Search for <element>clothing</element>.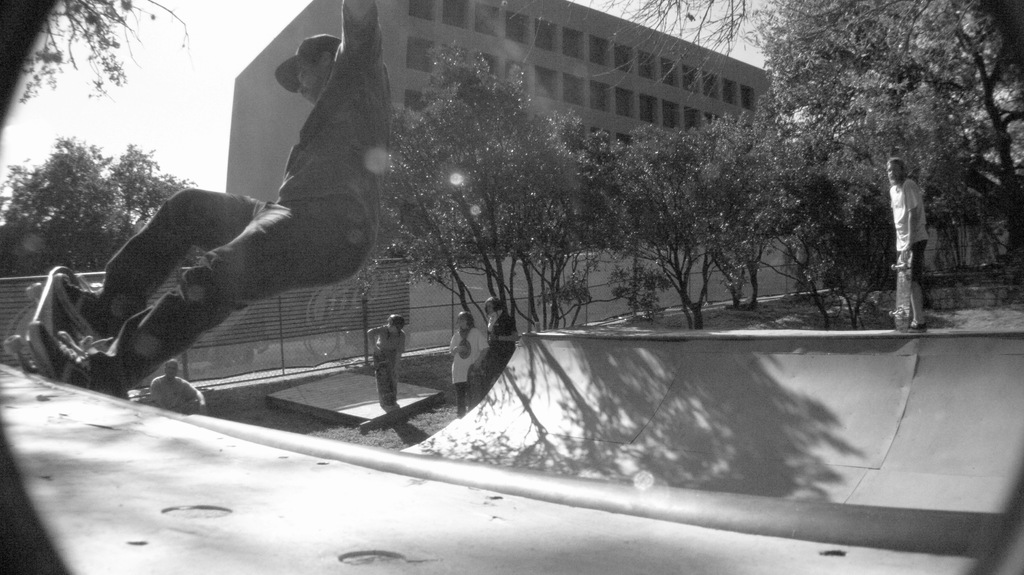
Found at x1=148 y1=375 x2=200 y2=414.
